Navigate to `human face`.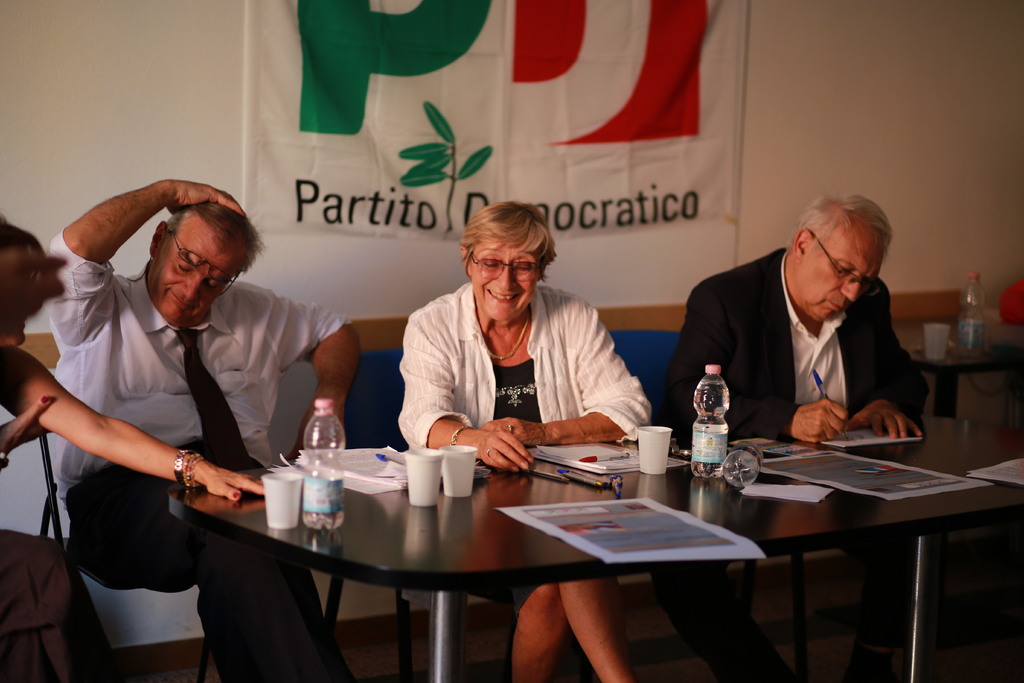
Navigation target: (left=807, top=235, right=876, bottom=320).
